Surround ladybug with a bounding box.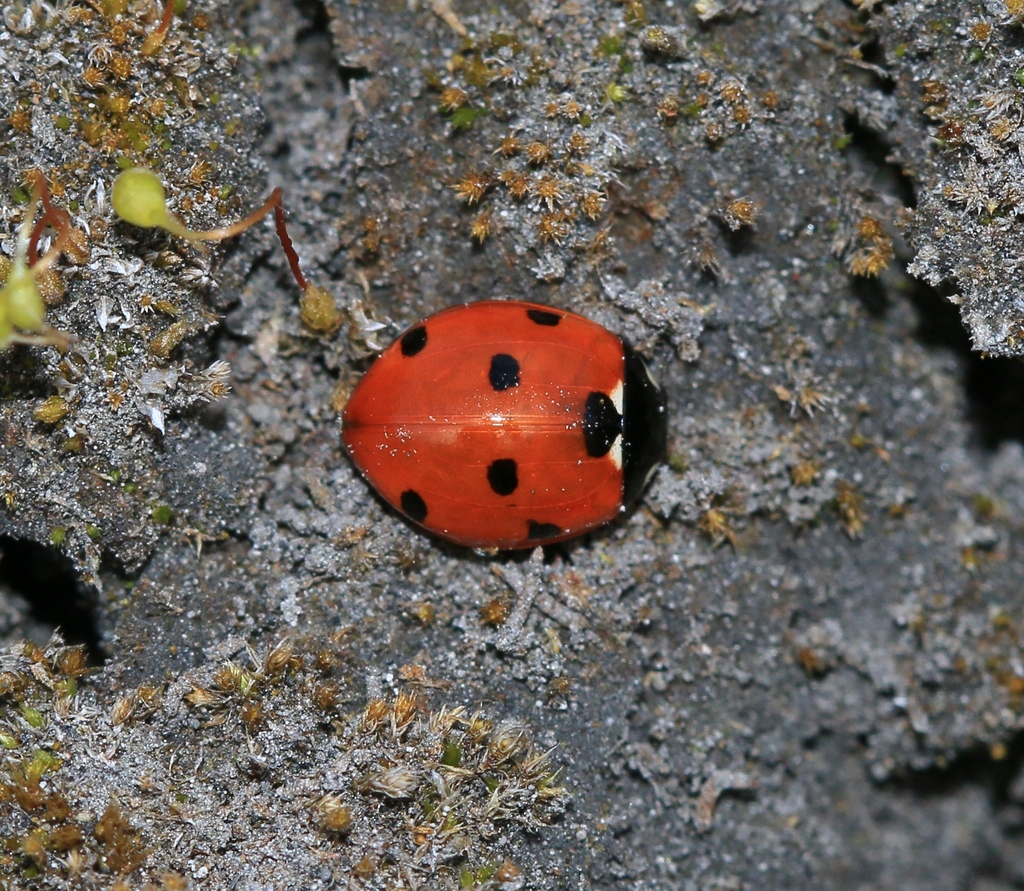
{"x1": 342, "y1": 298, "x2": 671, "y2": 555}.
